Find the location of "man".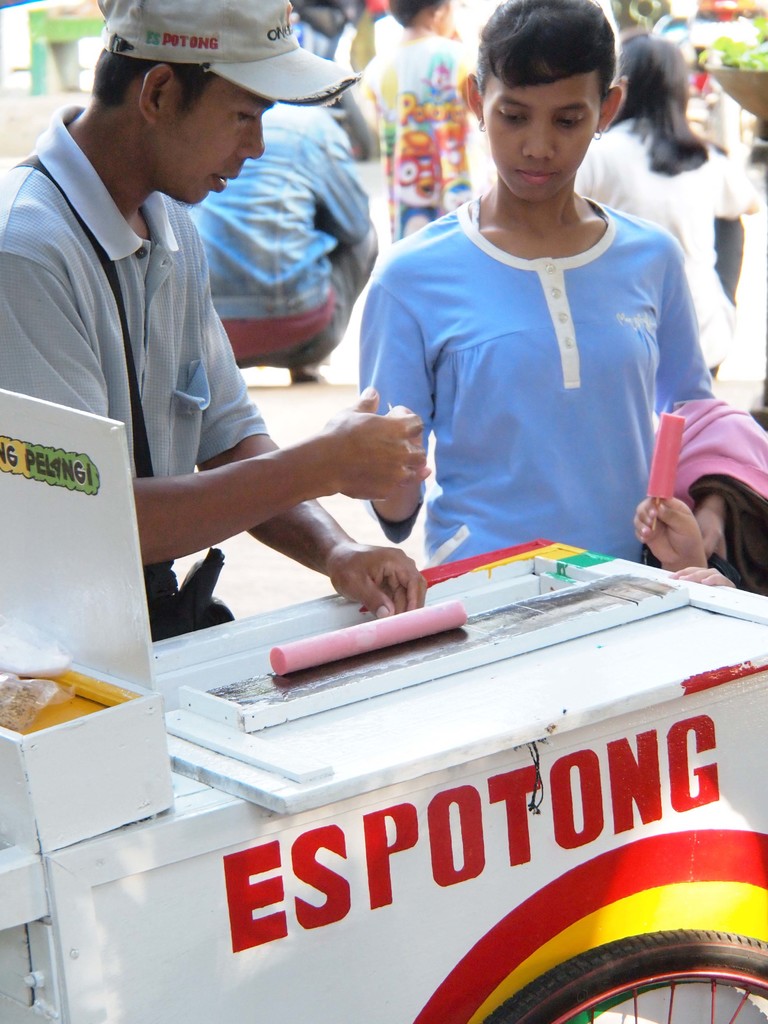
Location: region(17, 12, 326, 633).
